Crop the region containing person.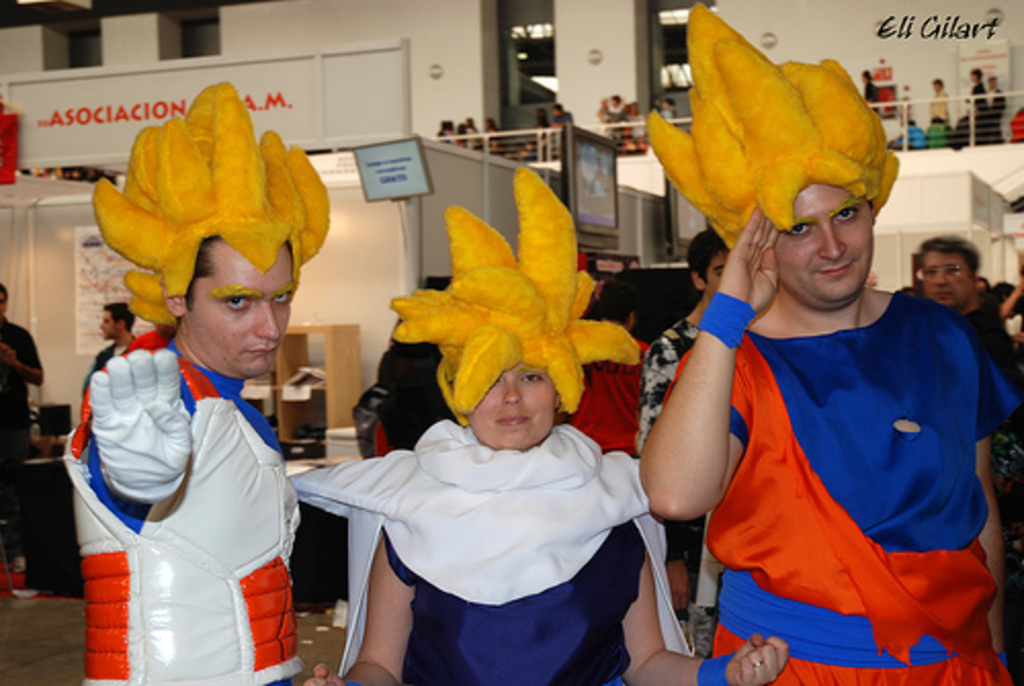
Crop region: 66/238/313/684.
